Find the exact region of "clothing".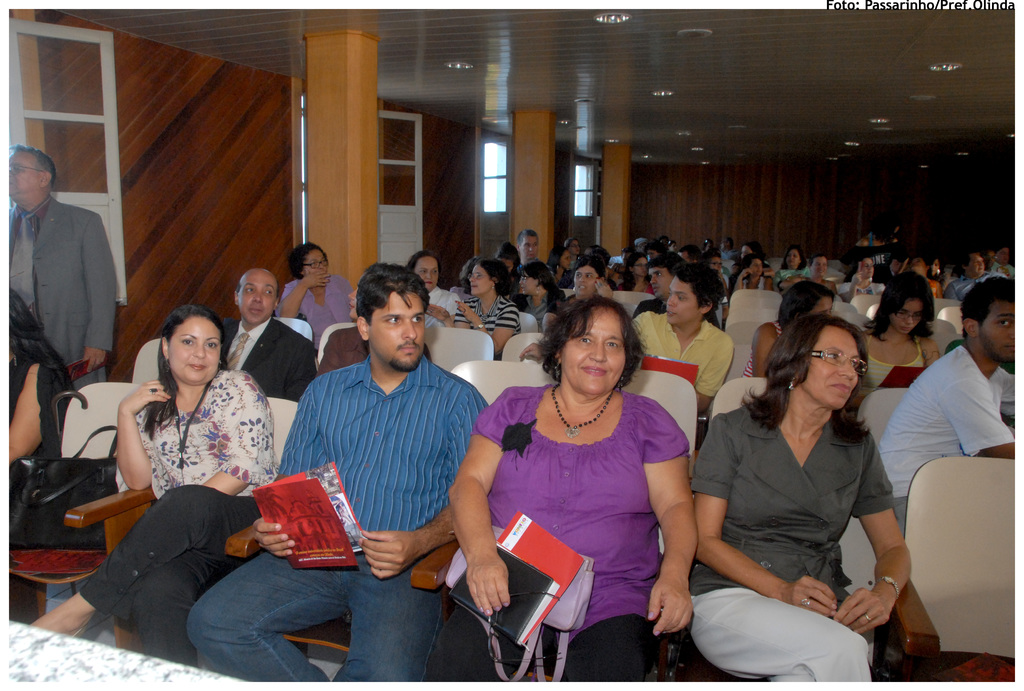
Exact region: x1=844, y1=283, x2=885, y2=302.
